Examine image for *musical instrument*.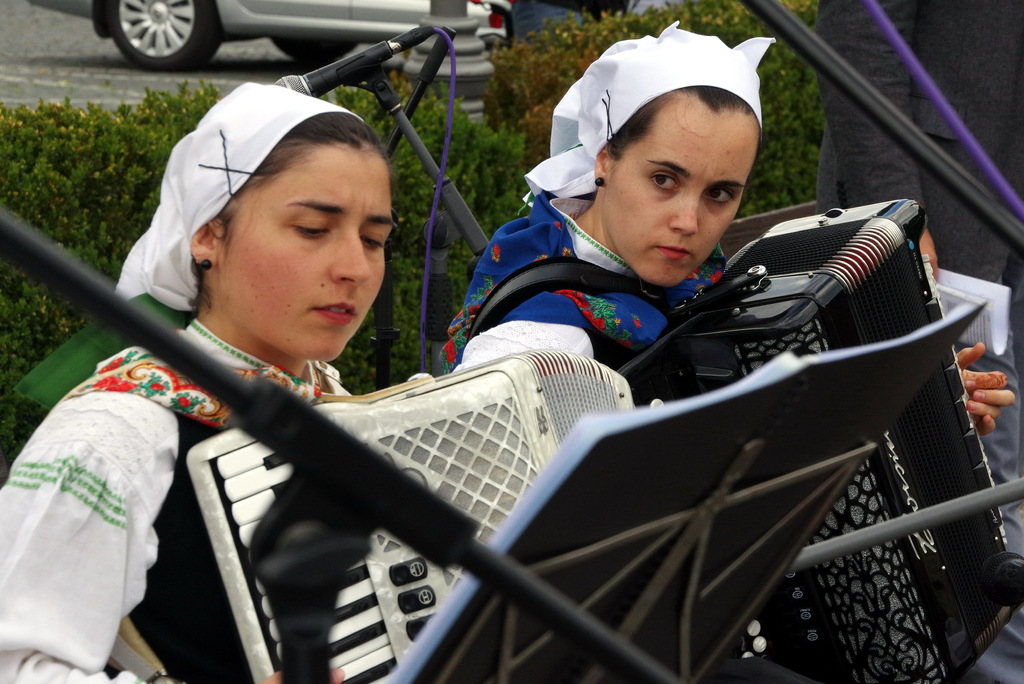
Examination result: <box>182,343,635,683</box>.
